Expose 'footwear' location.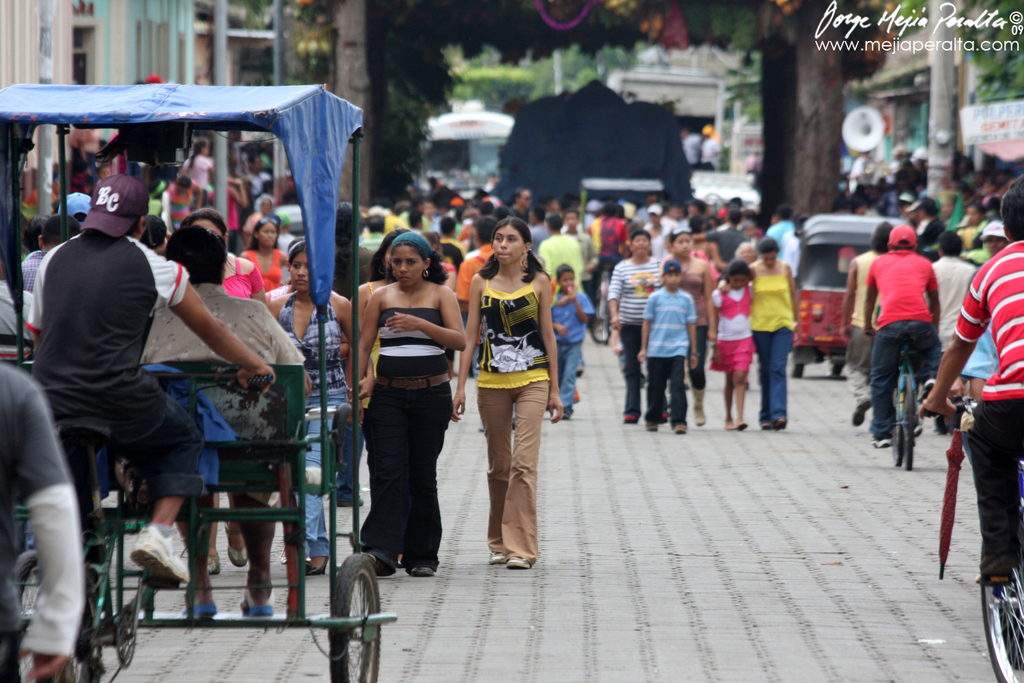
Exposed at x1=182, y1=583, x2=216, y2=617.
